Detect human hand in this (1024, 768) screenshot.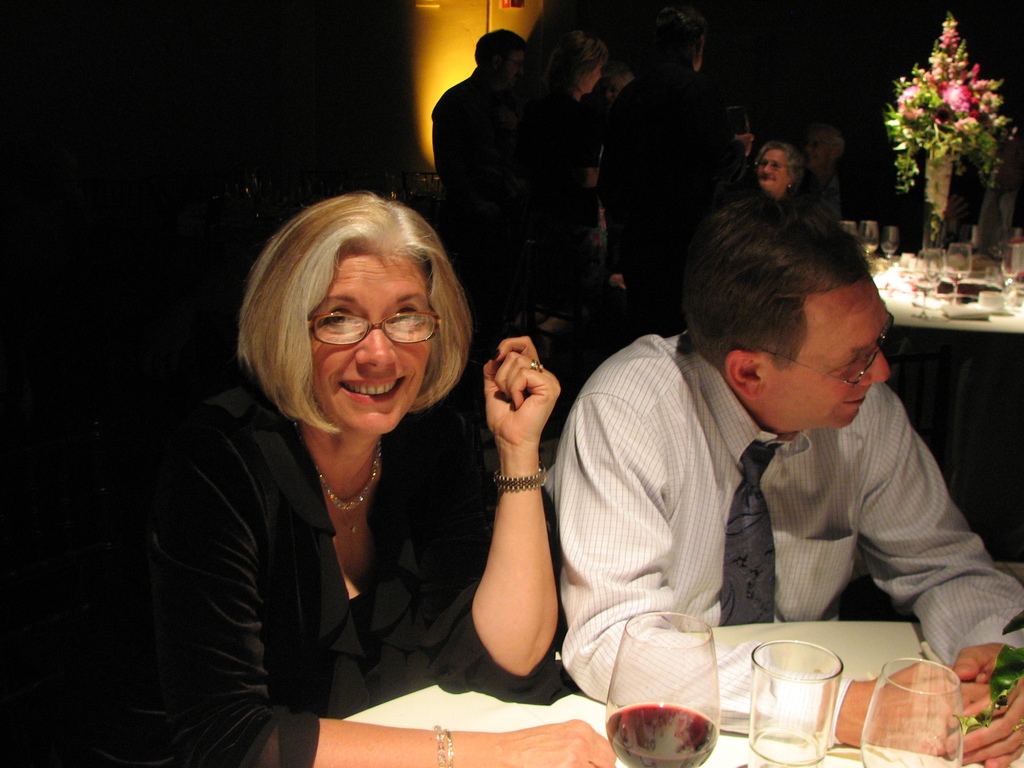
Detection: <box>733,132,756,161</box>.
